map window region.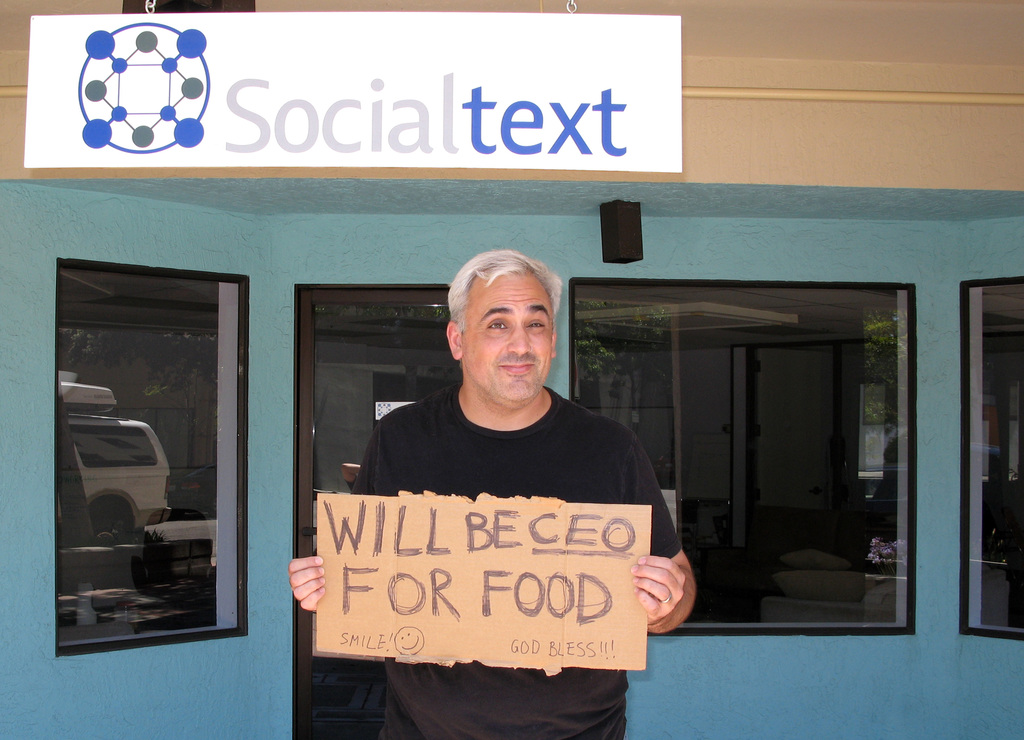
Mapped to x1=955 y1=277 x2=1023 y2=646.
